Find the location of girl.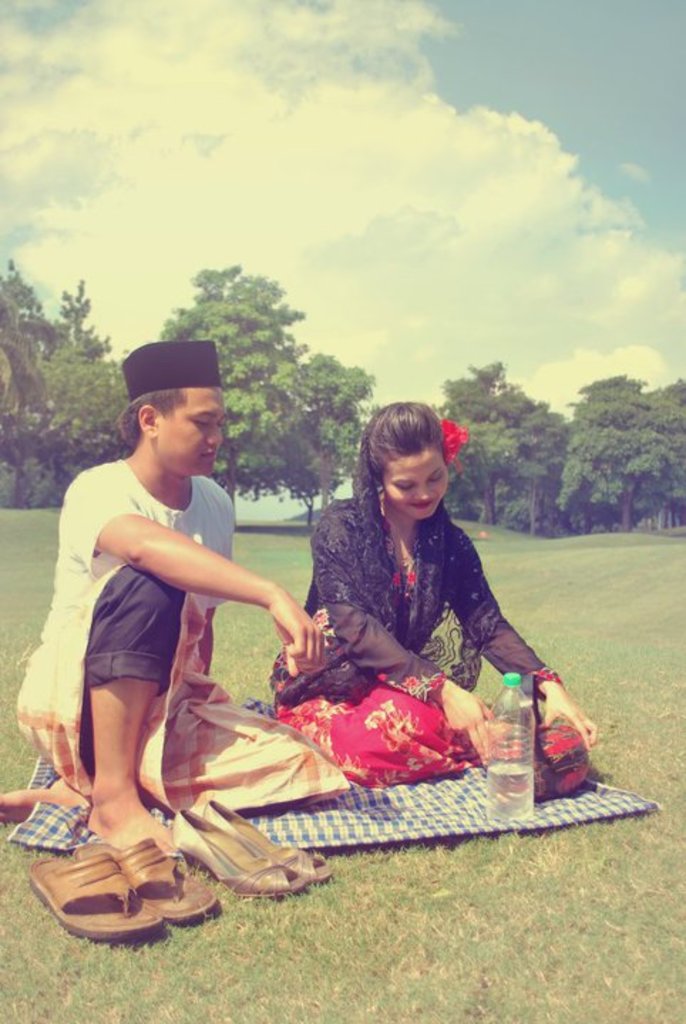
Location: [259,398,598,796].
